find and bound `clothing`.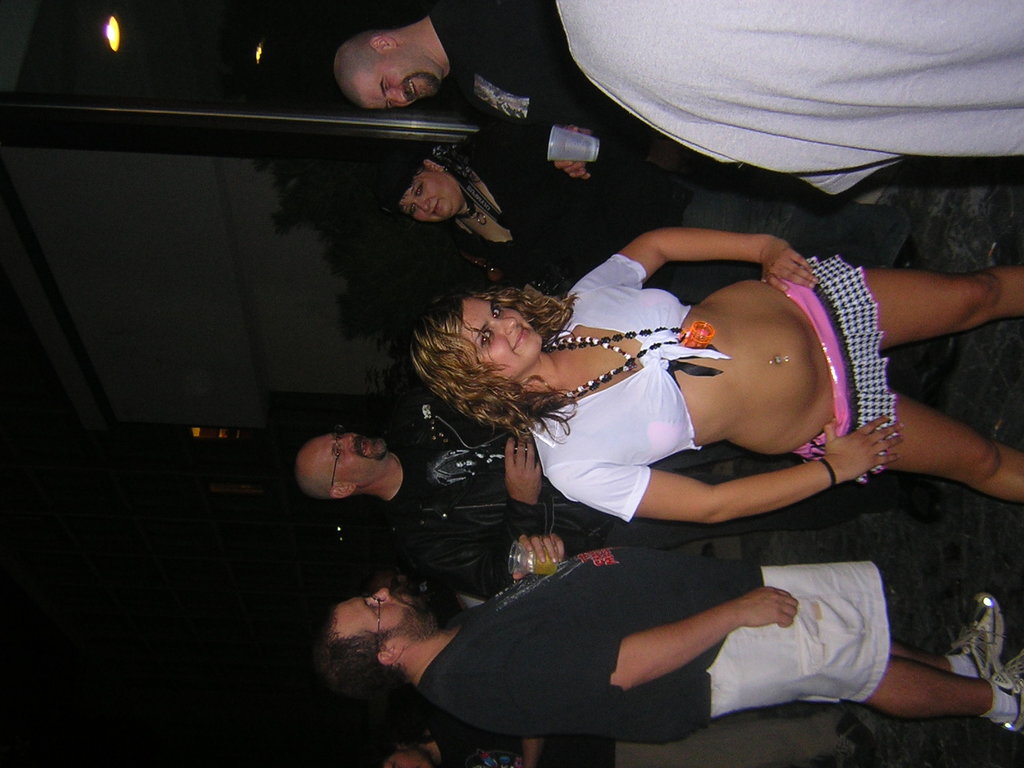
Bound: 543 248 717 516.
